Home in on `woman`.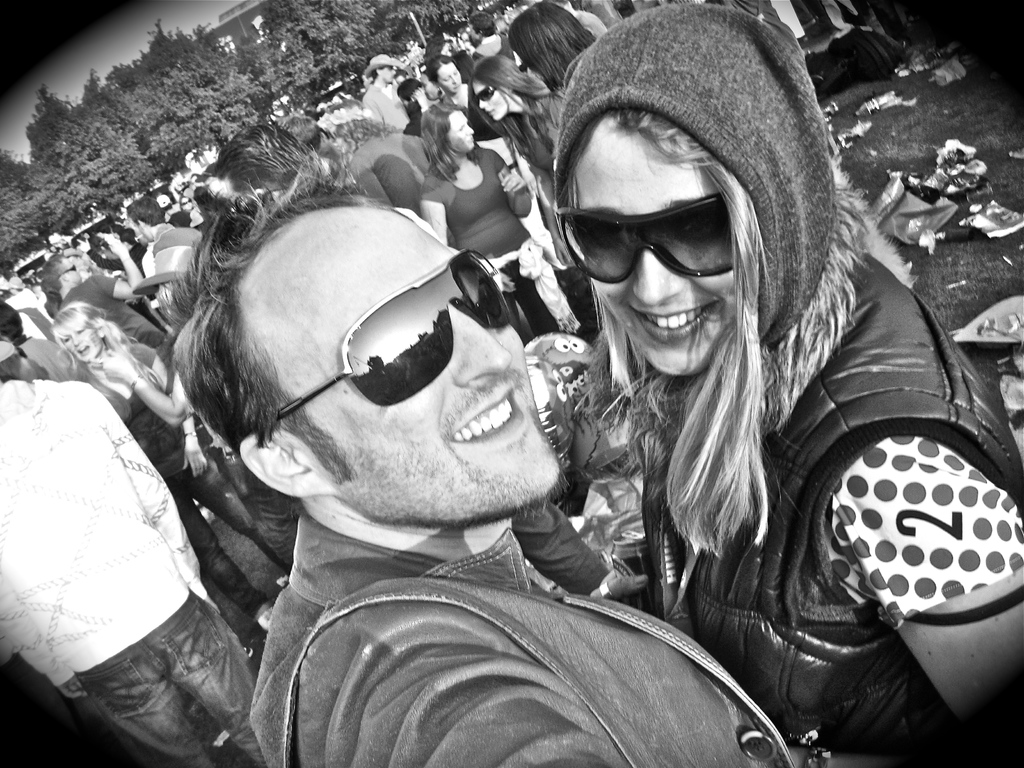
Homed in at l=508, t=2, r=600, b=92.
